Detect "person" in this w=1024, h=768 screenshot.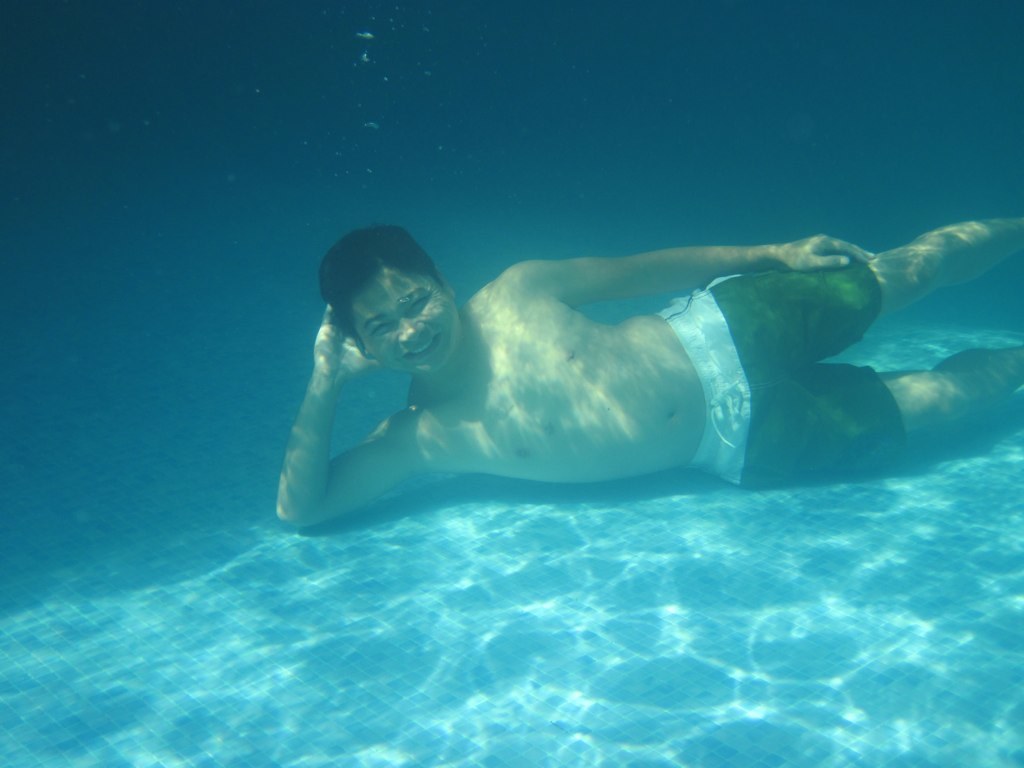
Detection: (270,214,1023,528).
